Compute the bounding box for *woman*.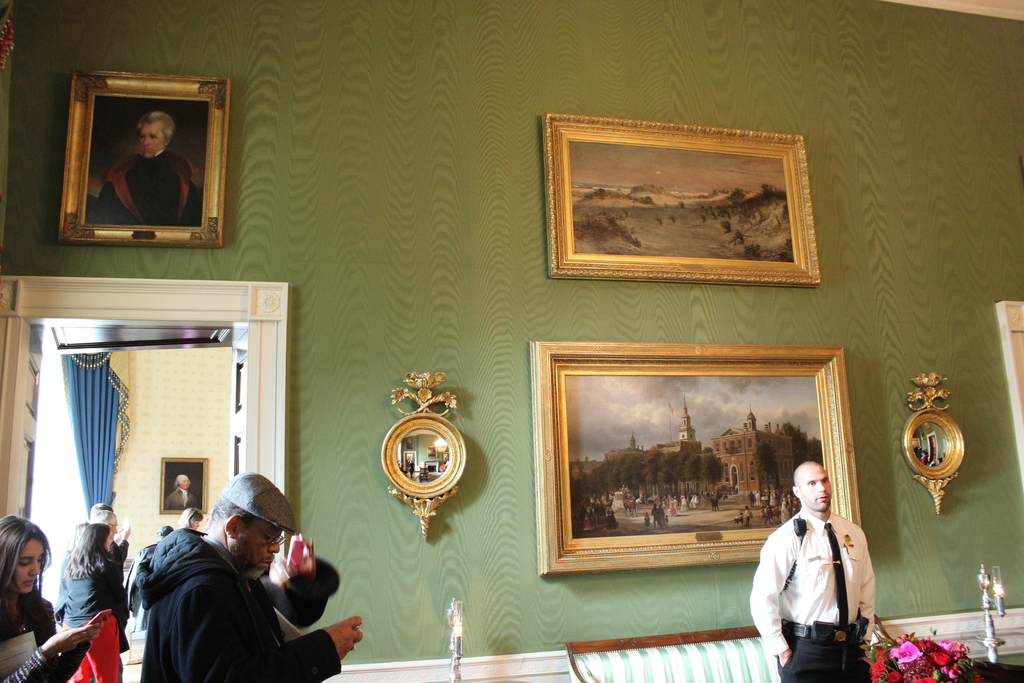
<bbox>52, 520, 127, 680</bbox>.
